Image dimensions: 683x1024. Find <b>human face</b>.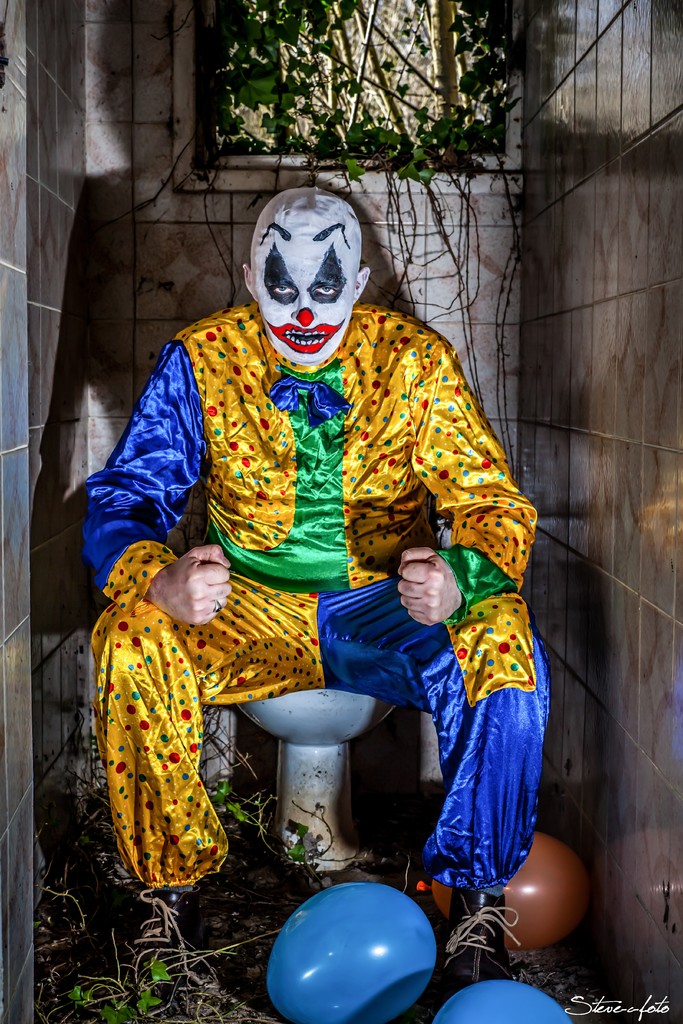
245:212:366:364.
